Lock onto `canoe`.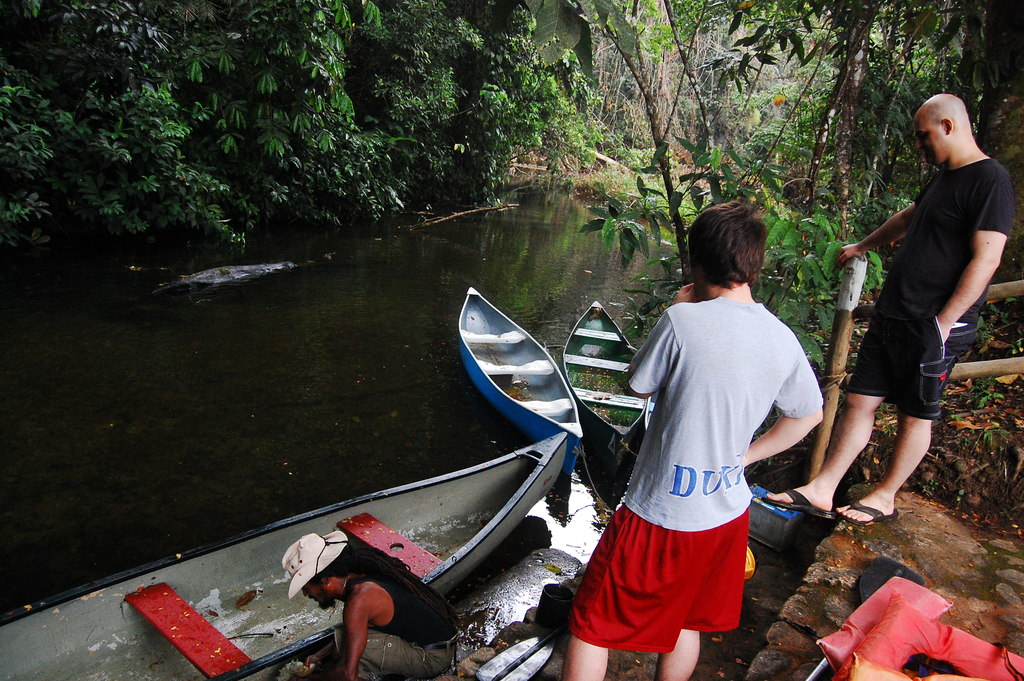
Locked: x1=0, y1=432, x2=569, y2=680.
